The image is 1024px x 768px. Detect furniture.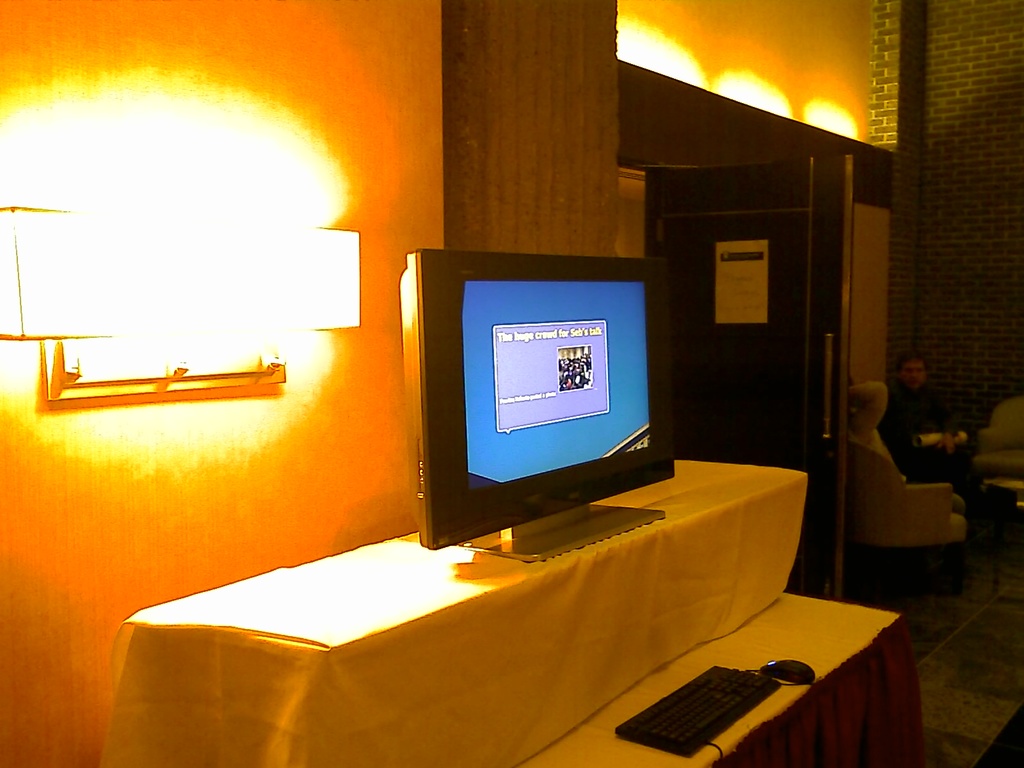
Detection: Rect(511, 590, 925, 767).
